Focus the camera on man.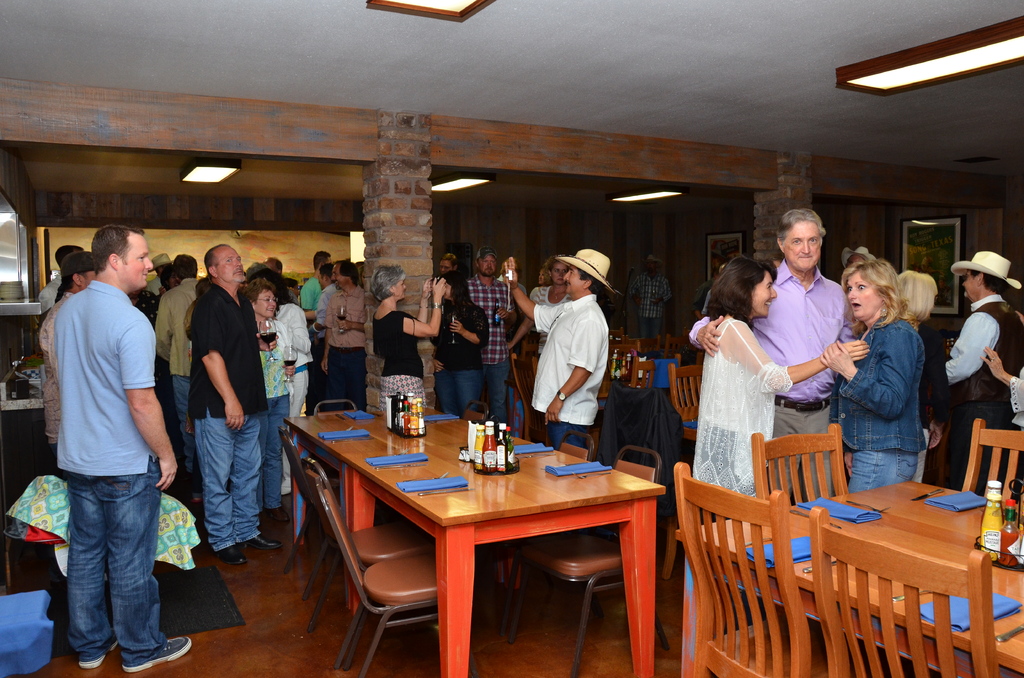
Focus region: (466, 248, 535, 435).
